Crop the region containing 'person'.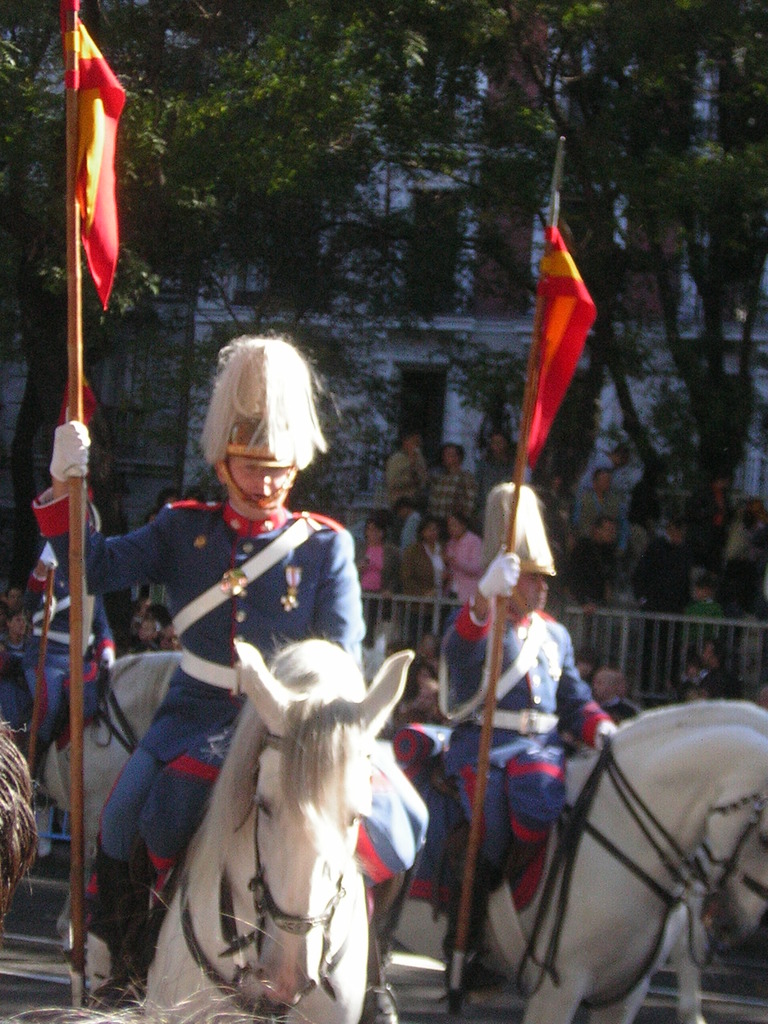
Crop region: pyautogui.locateOnScreen(24, 339, 433, 1023).
